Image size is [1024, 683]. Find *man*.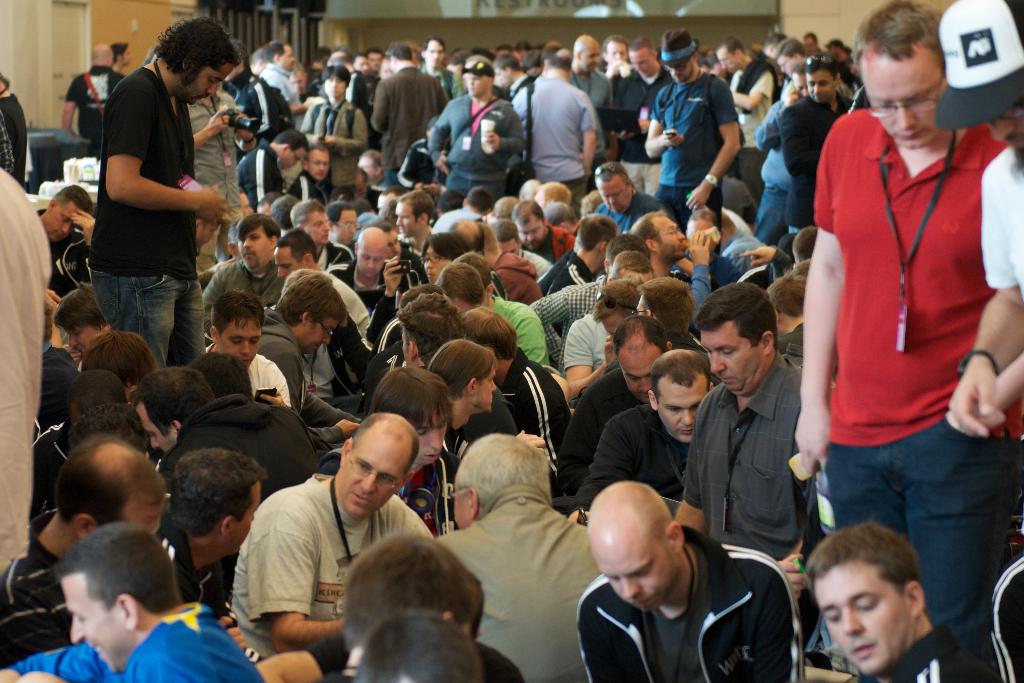
x1=250 y1=38 x2=313 y2=122.
